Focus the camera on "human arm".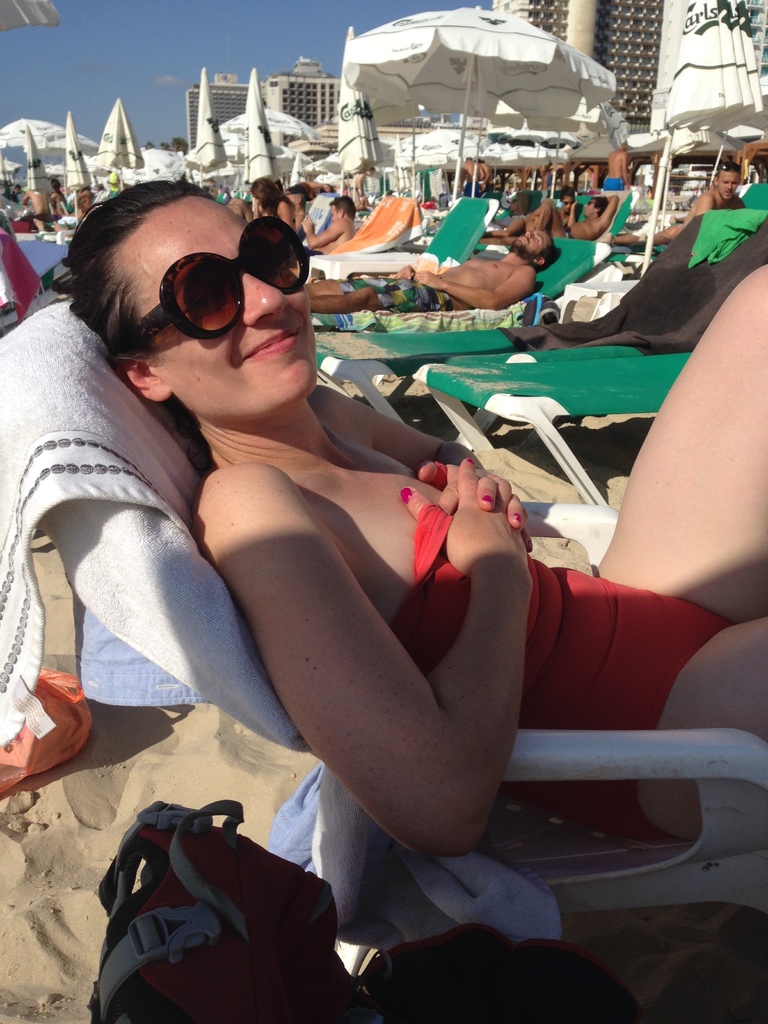
Focus region: region(693, 194, 716, 213).
